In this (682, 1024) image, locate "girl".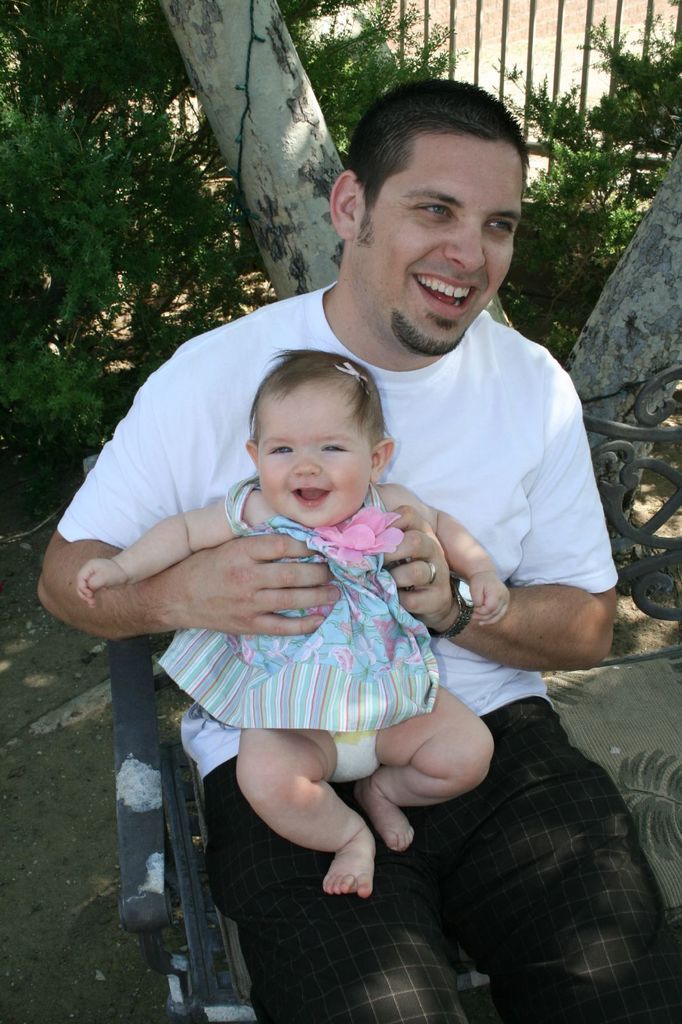
Bounding box: (79, 330, 511, 897).
